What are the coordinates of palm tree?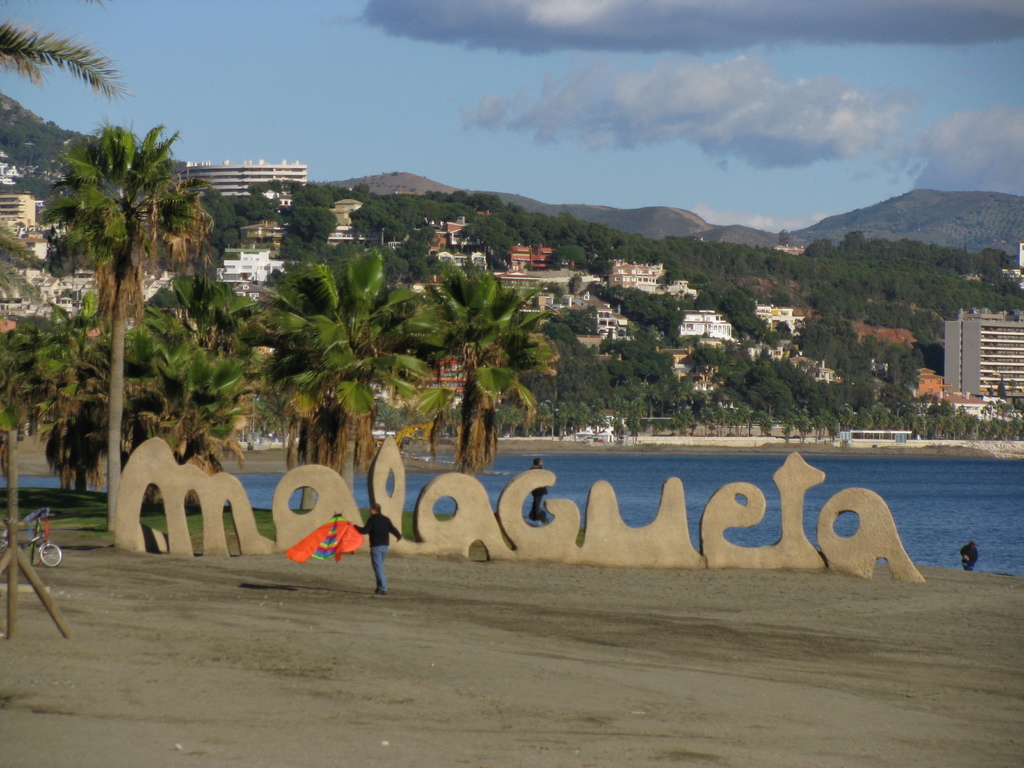
{"x1": 47, "y1": 127, "x2": 207, "y2": 499}.
